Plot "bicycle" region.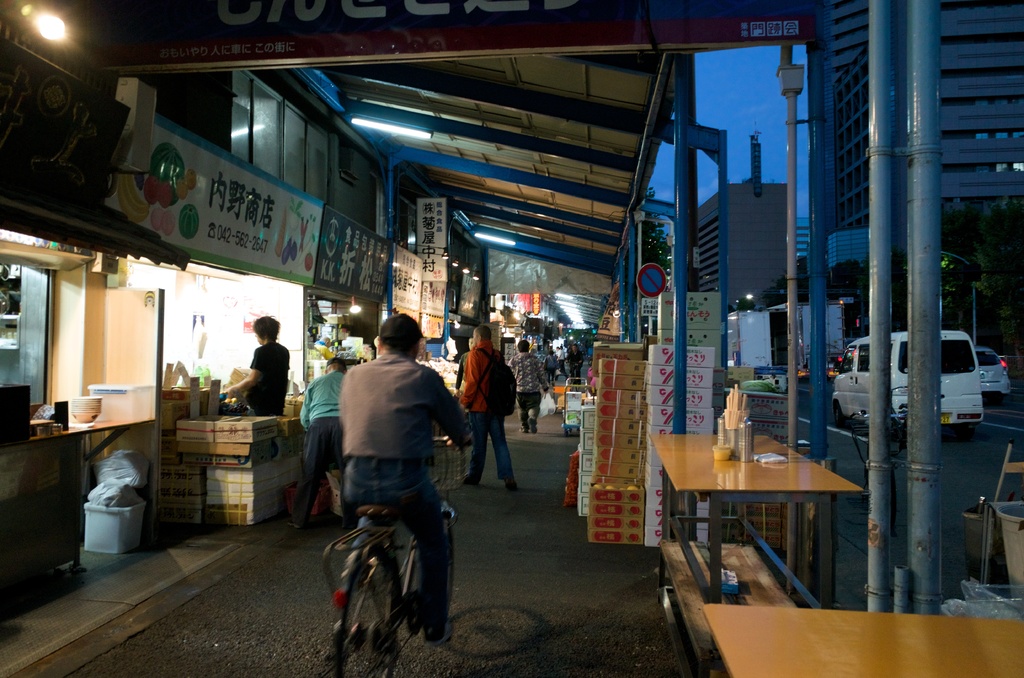
Plotted at pyautogui.locateOnScreen(333, 474, 460, 671).
